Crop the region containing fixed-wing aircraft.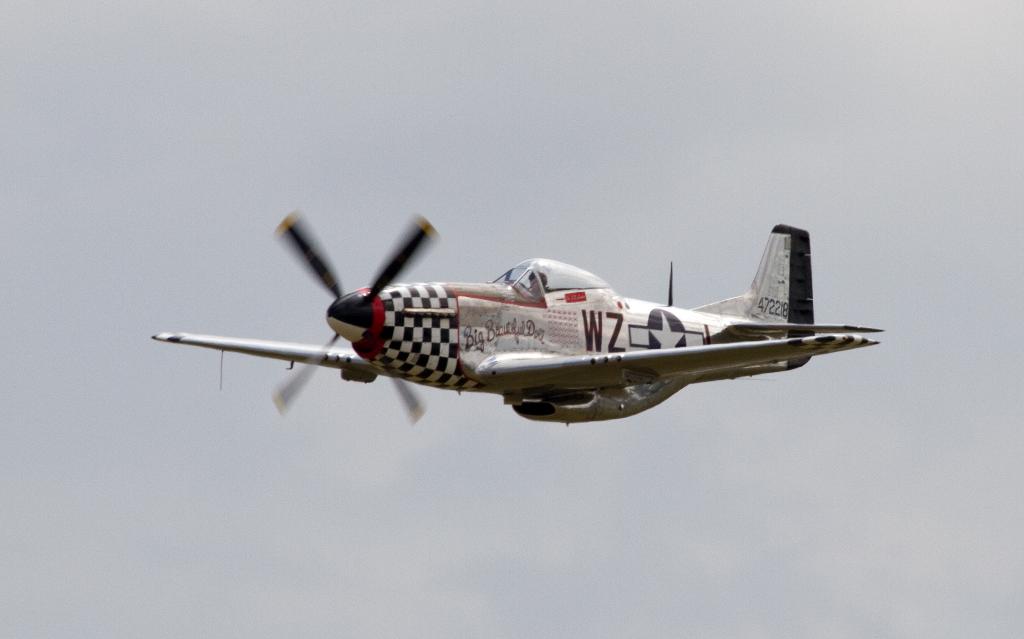
Crop region: <bbox>155, 216, 906, 438</bbox>.
